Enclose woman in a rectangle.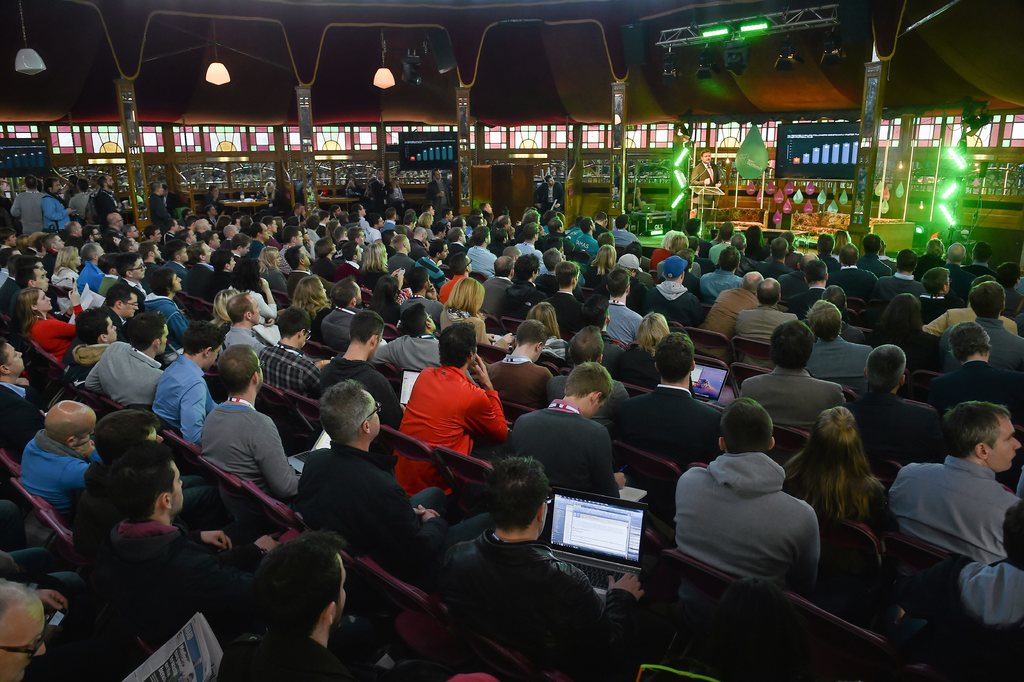
{"x1": 232, "y1": 258, "x2": 285, "y2": 346}.
